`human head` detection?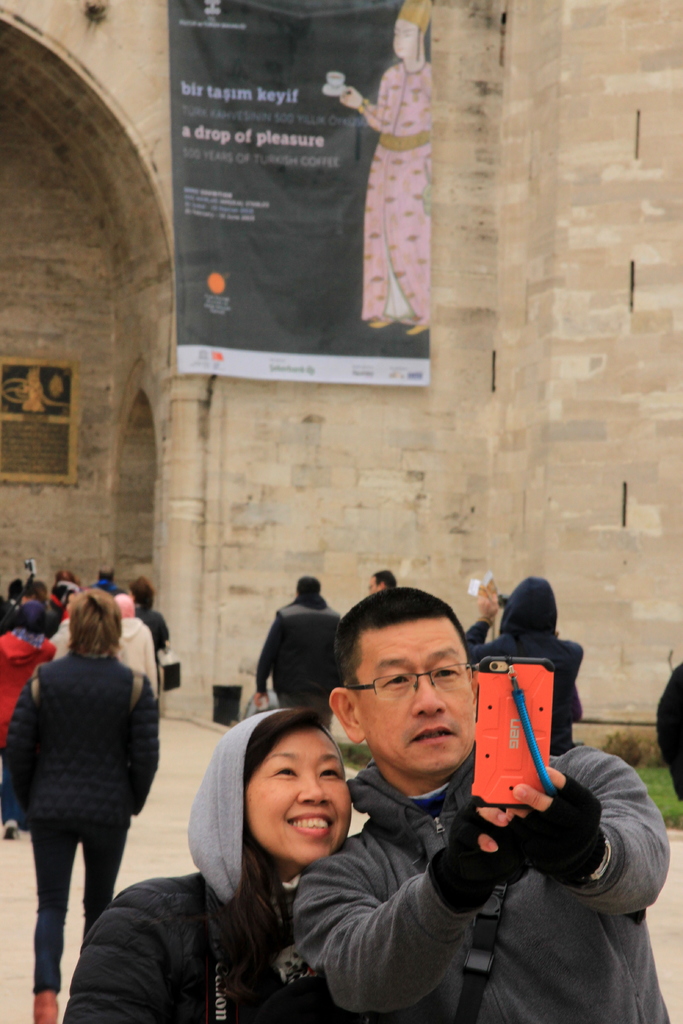
bbox=(115, 593, 136, 618)
